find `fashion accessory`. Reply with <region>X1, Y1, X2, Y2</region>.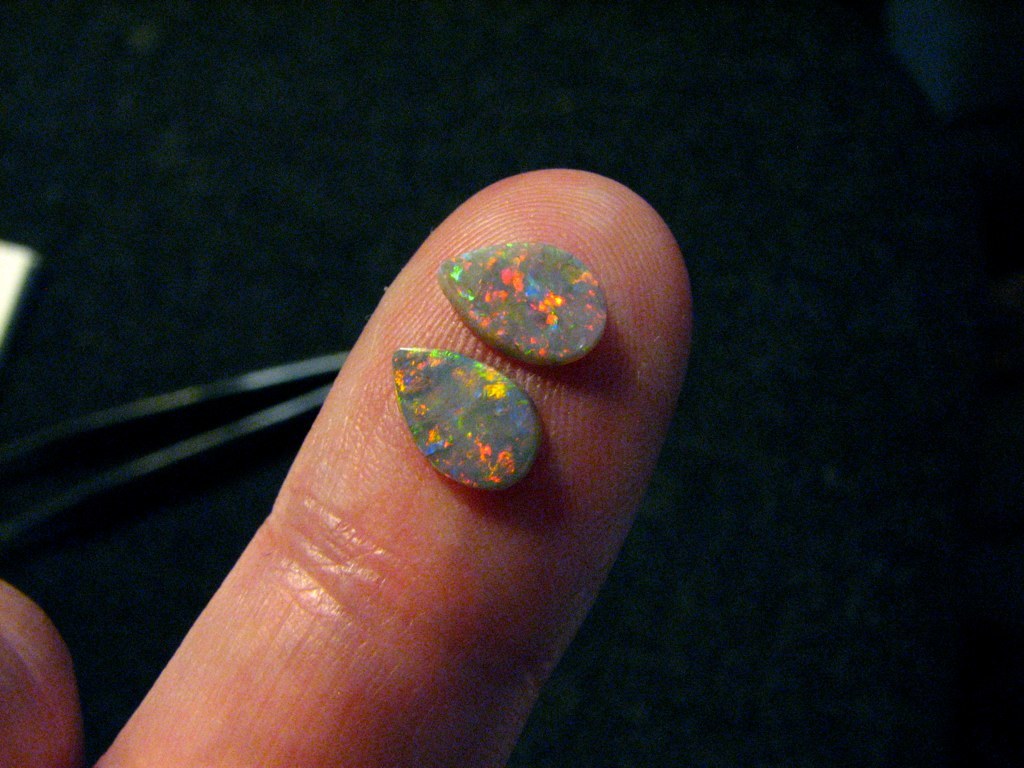
<region>437, 241, 610, 367</region>.
